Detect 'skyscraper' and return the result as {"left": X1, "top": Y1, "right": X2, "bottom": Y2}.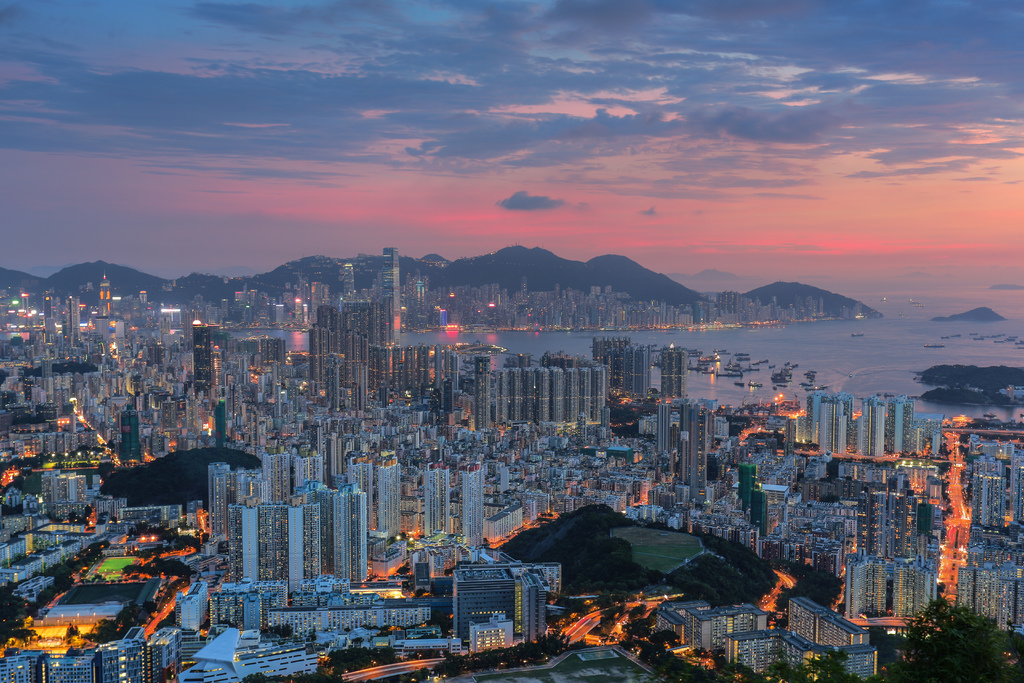
{"left": 659, "top": 348, "right": 692, "bottom": 399}.
